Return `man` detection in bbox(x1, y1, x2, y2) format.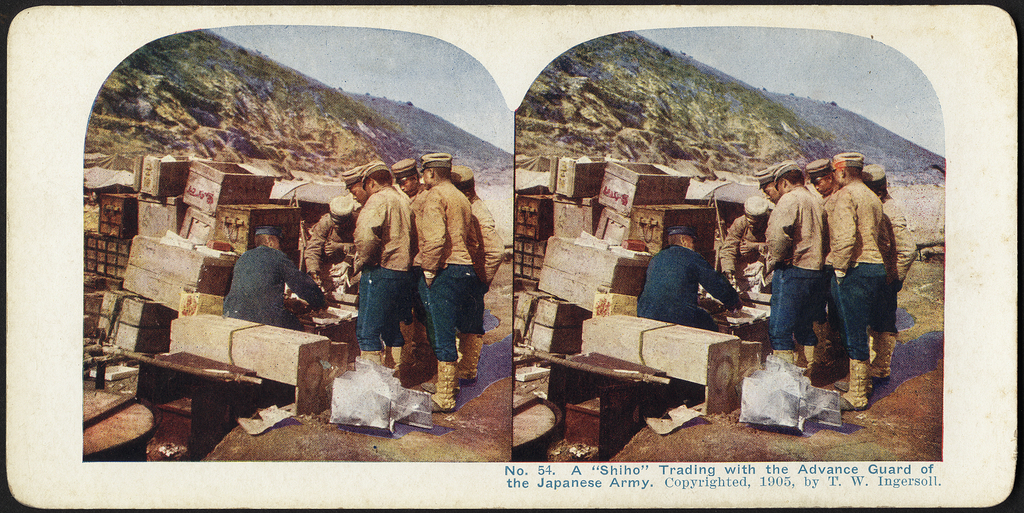
bbox(752, 166, 777, 207).
